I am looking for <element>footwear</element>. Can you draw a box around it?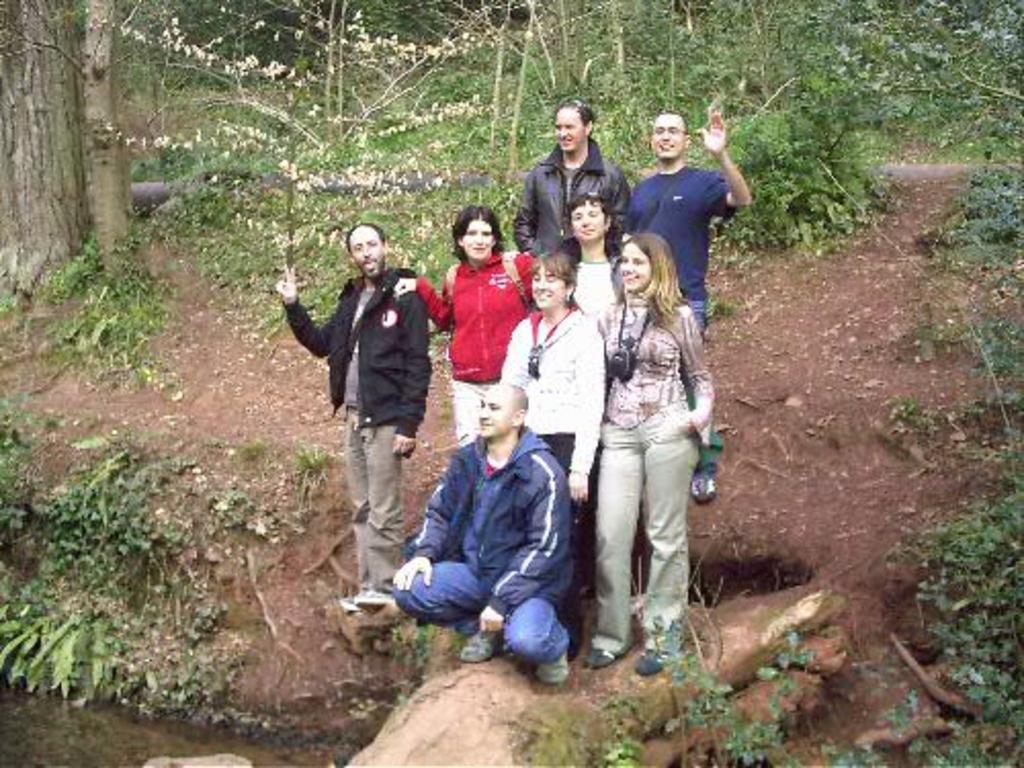
Sure, the bounding box is (x1=358, y1=586, x2=395, y2=614).
